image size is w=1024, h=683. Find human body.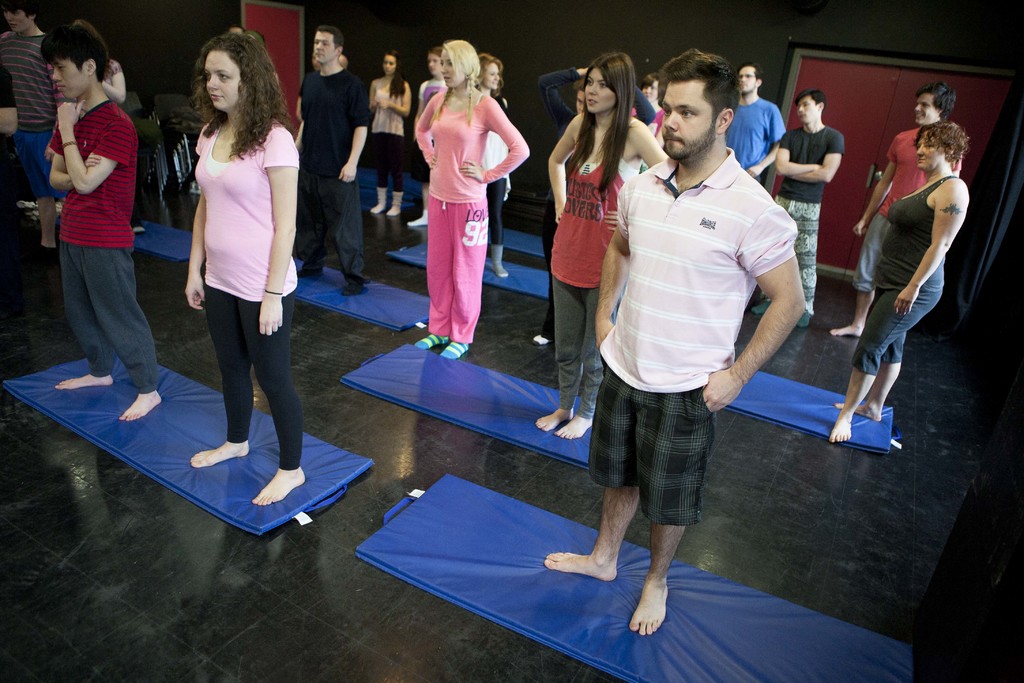
left=718, top=51, right=785, bottom=176.
